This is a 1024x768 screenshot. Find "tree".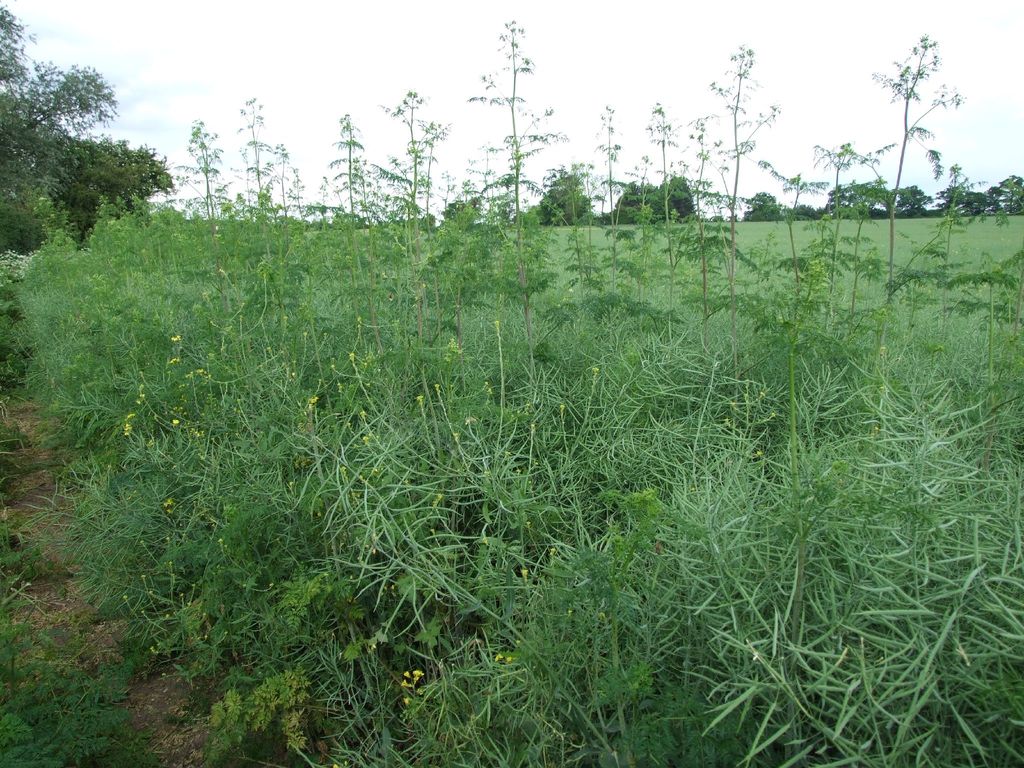
Bounding box: bbox(742, 189, 786, 225).
